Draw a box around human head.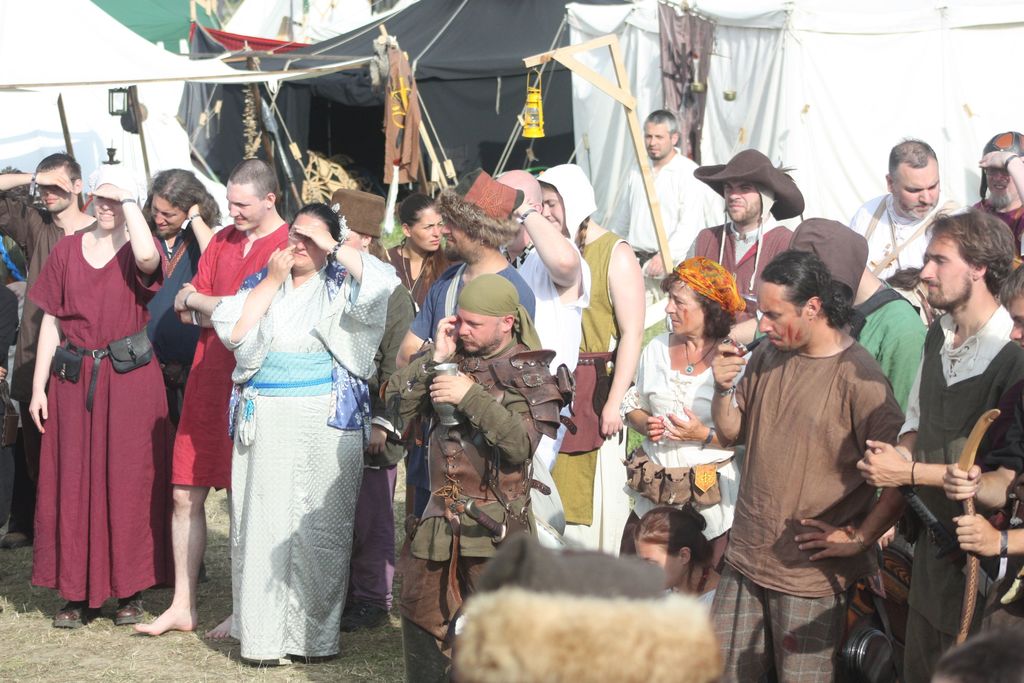
{"left": 723, "top": 160, "right": 775, "bottom": 222}.
